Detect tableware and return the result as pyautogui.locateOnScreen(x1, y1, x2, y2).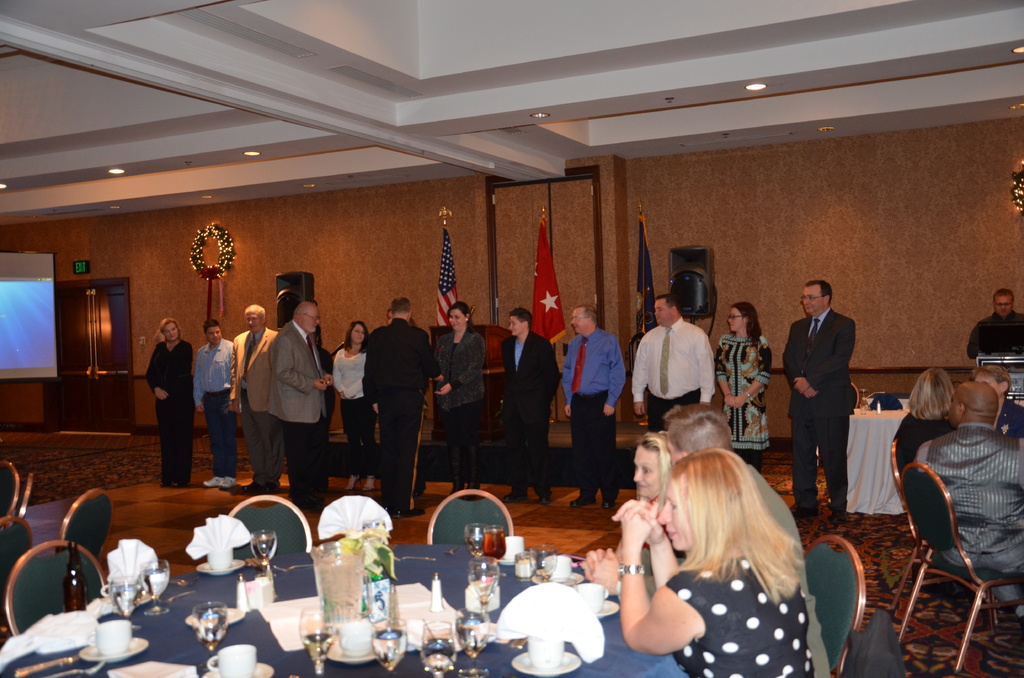
pyautogui.locateOnScreen(272, 560, 317, 570).
